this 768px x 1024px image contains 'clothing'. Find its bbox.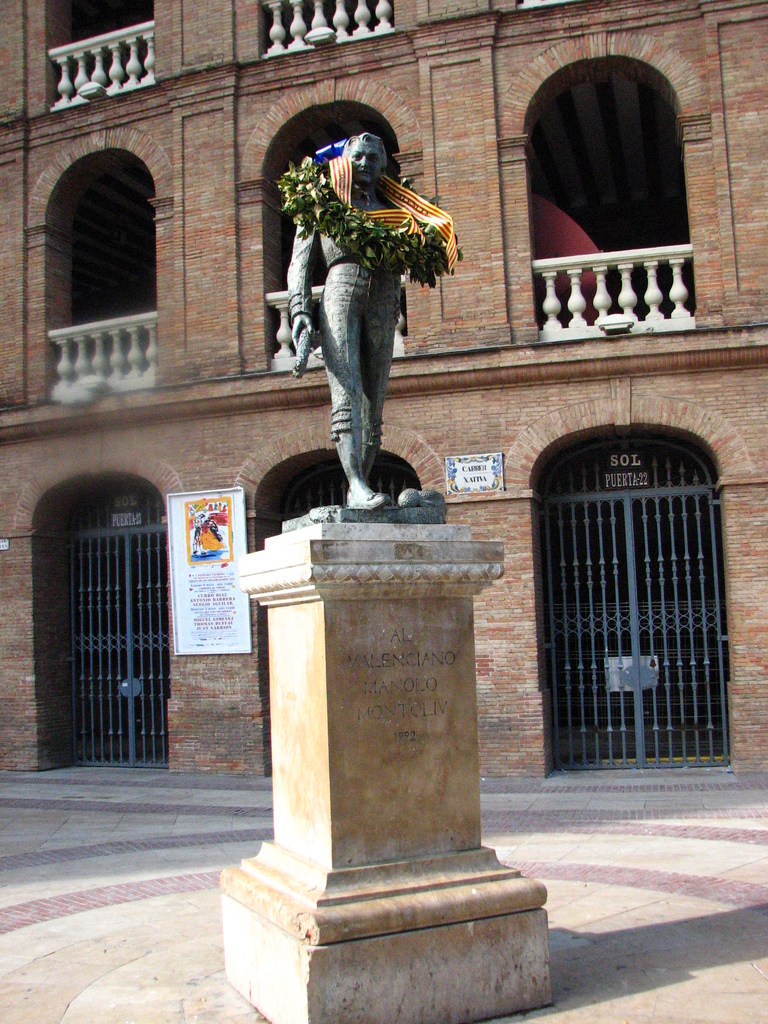
271,152,456,453.
